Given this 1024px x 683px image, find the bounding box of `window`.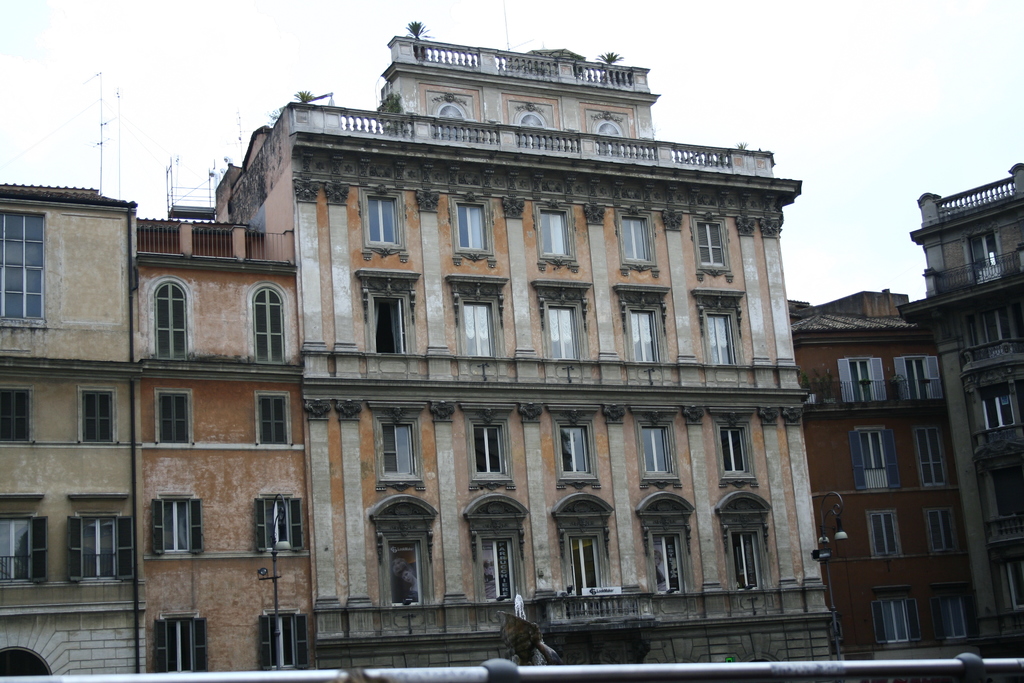
[x1=244, y1=279, x2=287, y2=370].
